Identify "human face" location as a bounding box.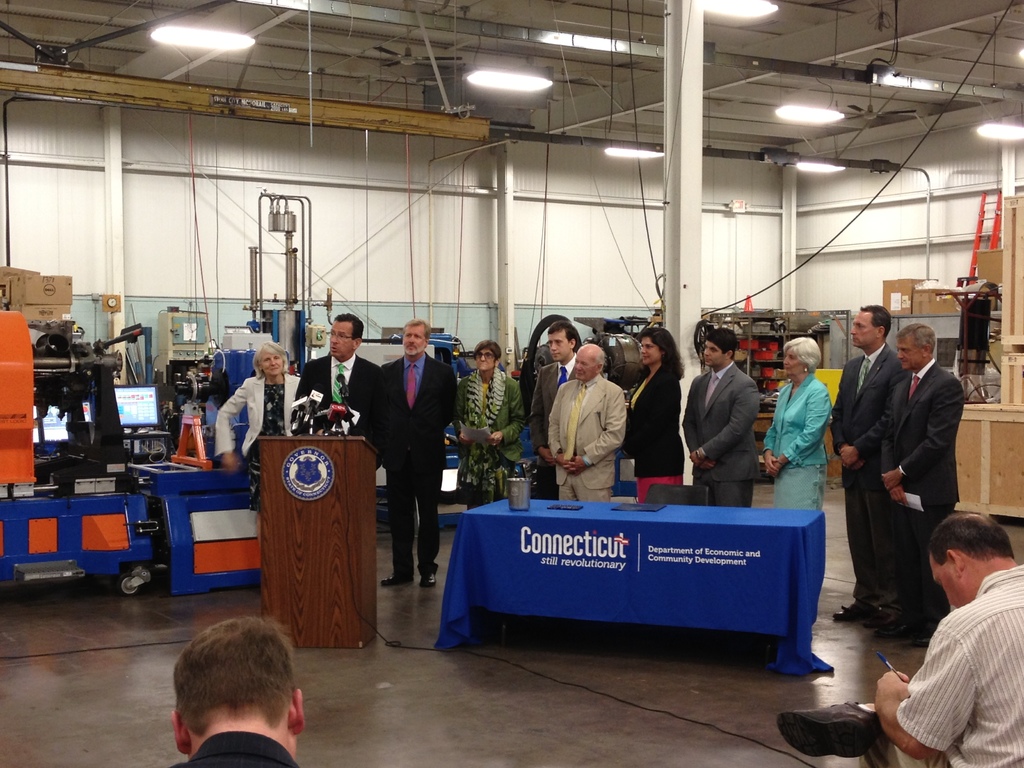
box=[548, 328, 571, 364].
